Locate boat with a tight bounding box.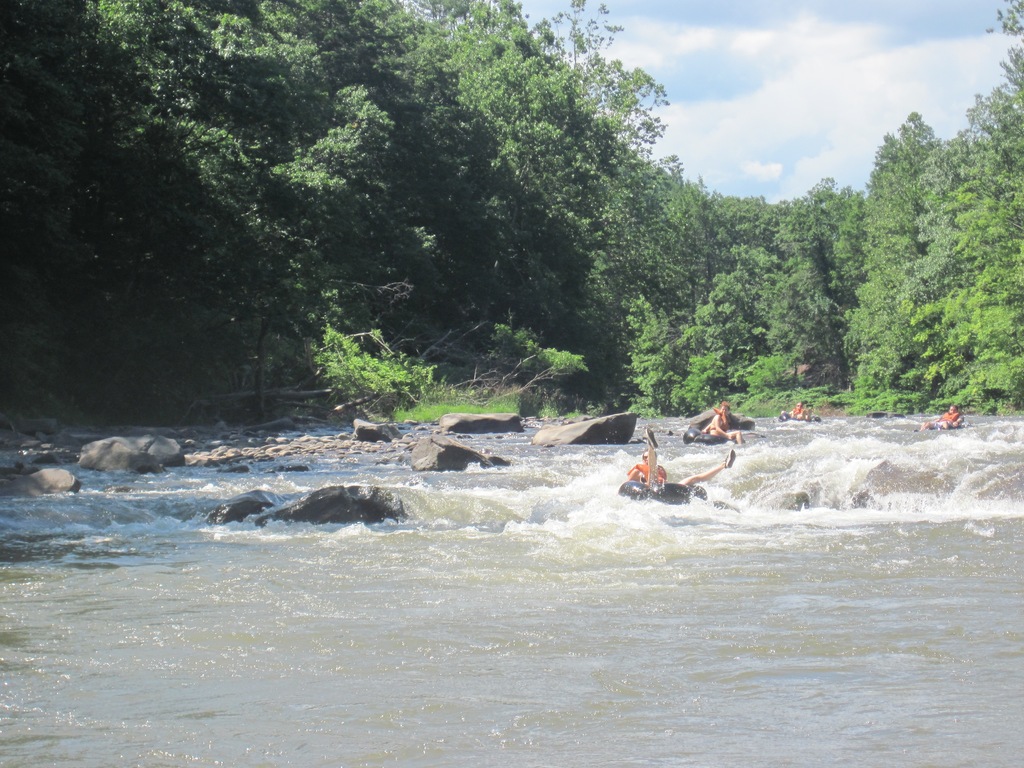
x1=680 y1=415 x2=737 y2=449.
